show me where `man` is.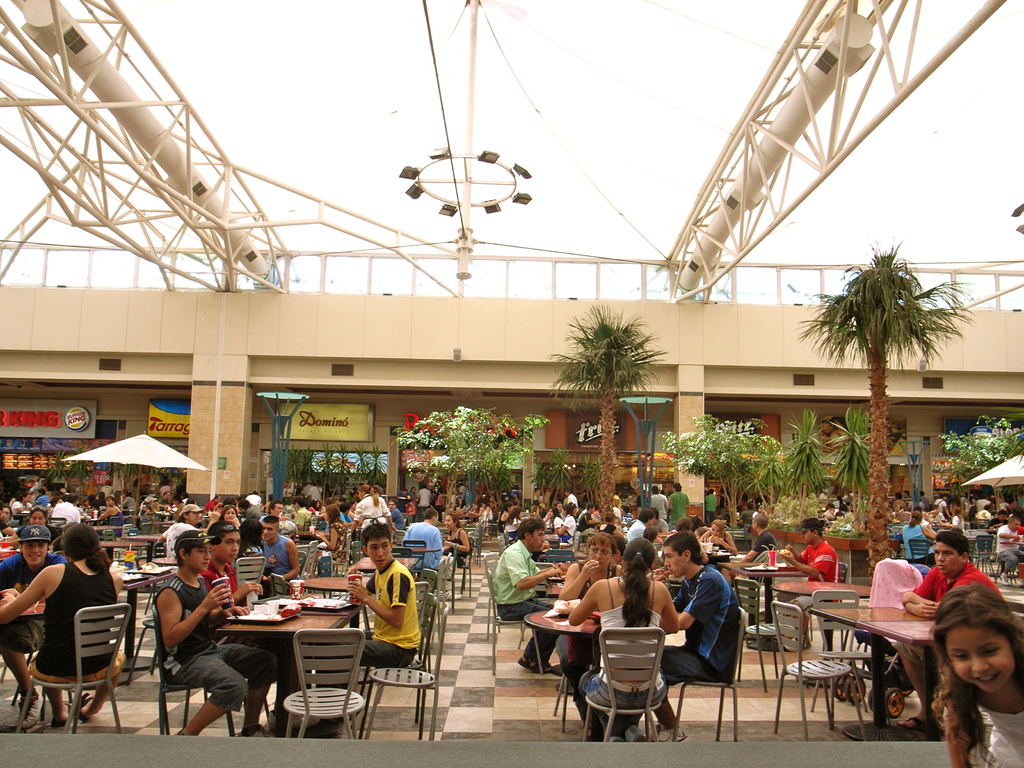
`man` is at 4:492:34:515.
